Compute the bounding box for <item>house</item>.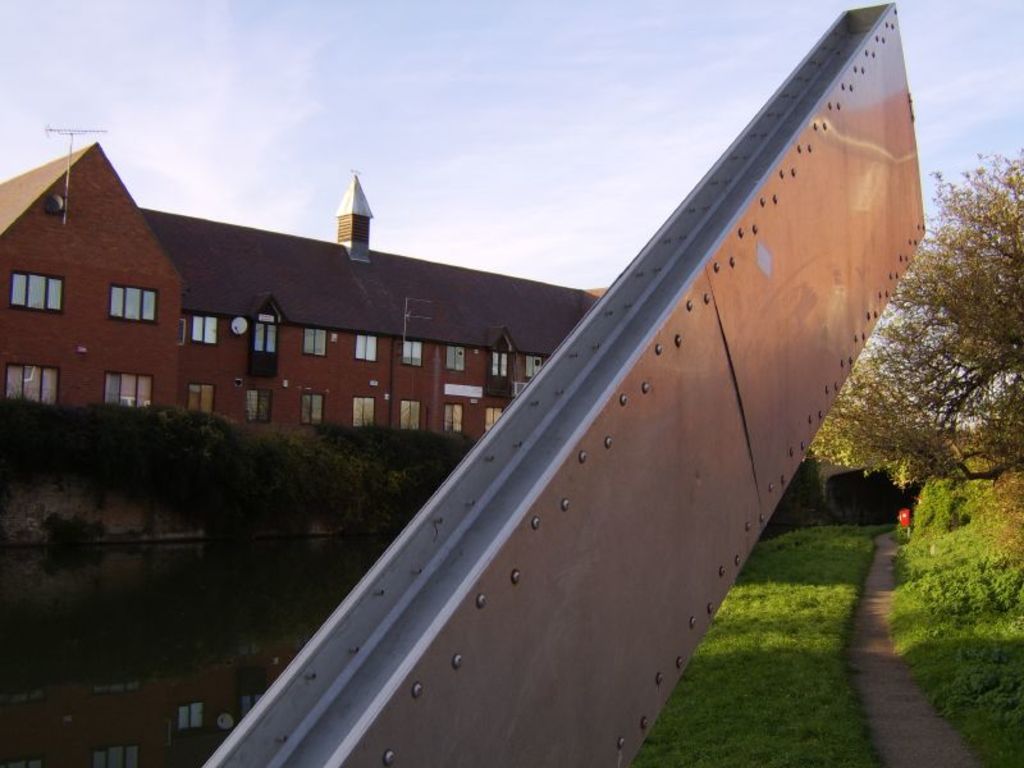
left=78, top=63, right=936, bottom=687.
